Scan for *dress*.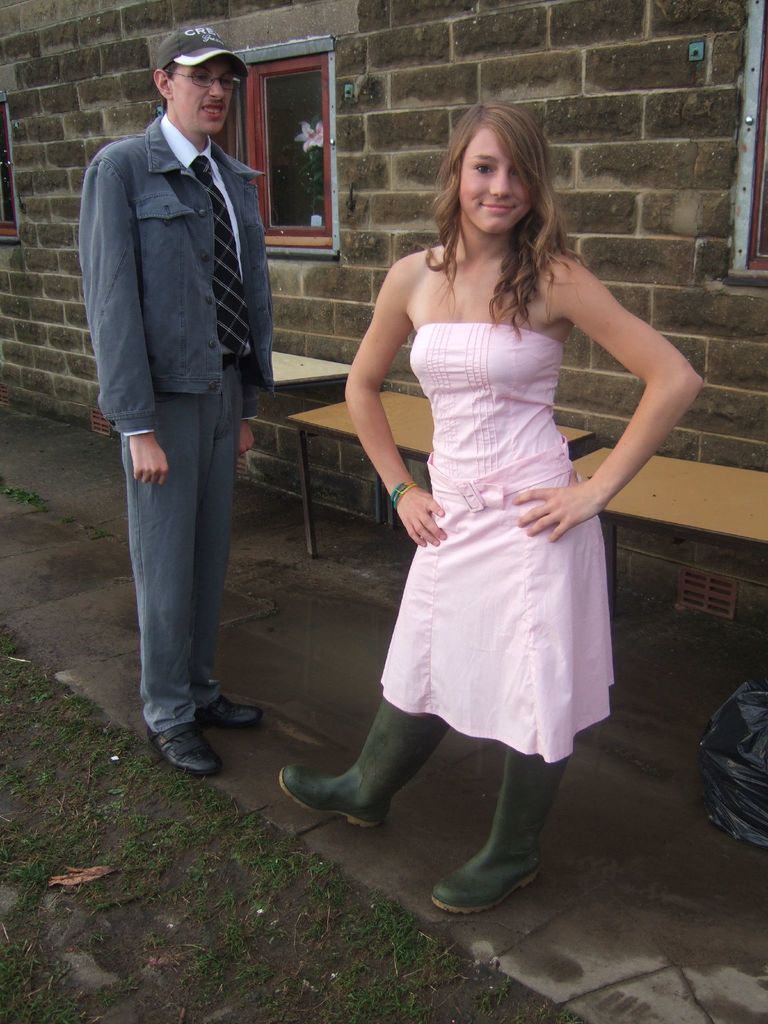
Scan result: bbox(380, 321, 616, 760).
